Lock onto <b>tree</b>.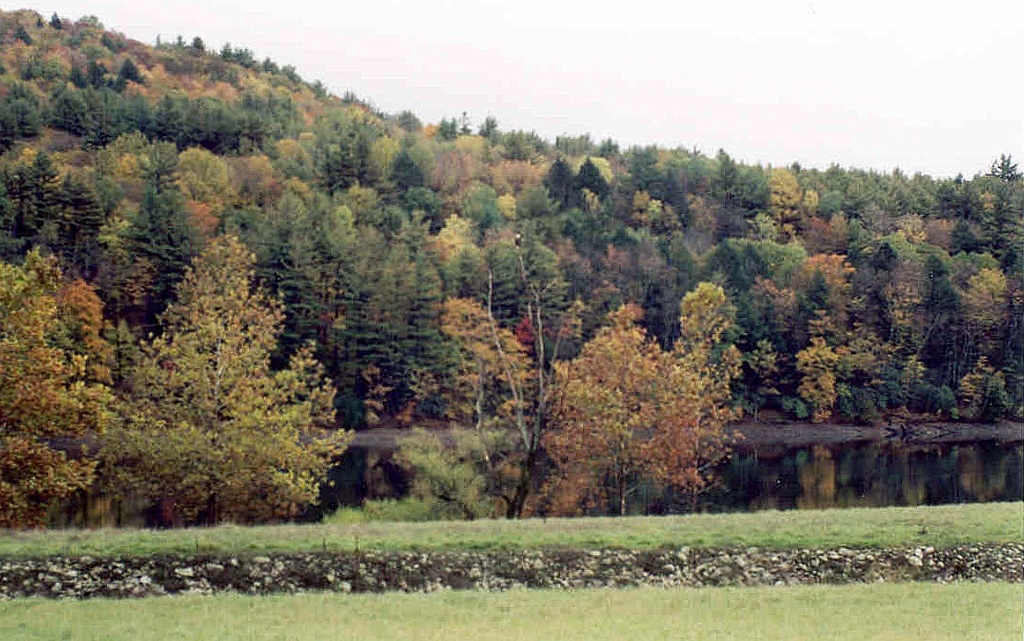
Locked: 98:77:145:141.
